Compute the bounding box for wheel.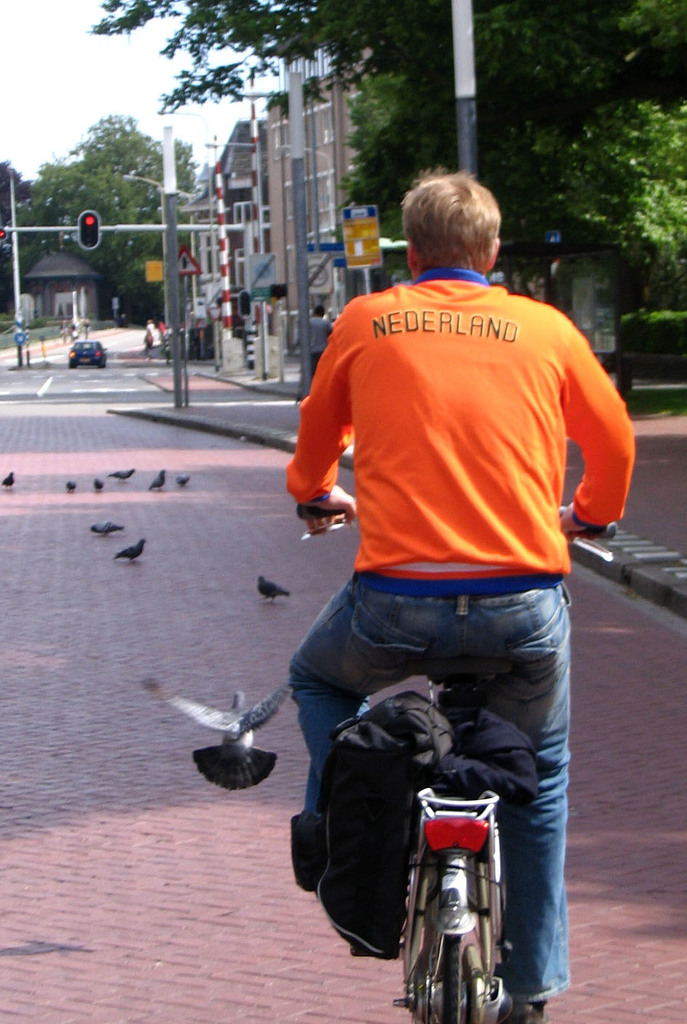
(x1=409, y1=833, x2=518, y2=1007).
